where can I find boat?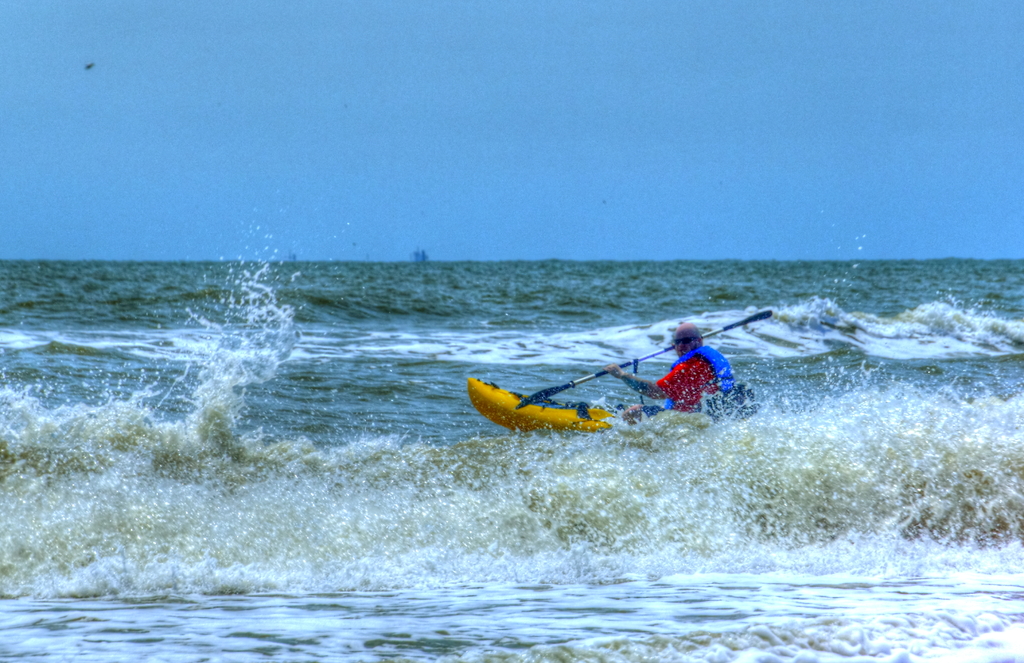
You can find it at (458,342,774,444).
